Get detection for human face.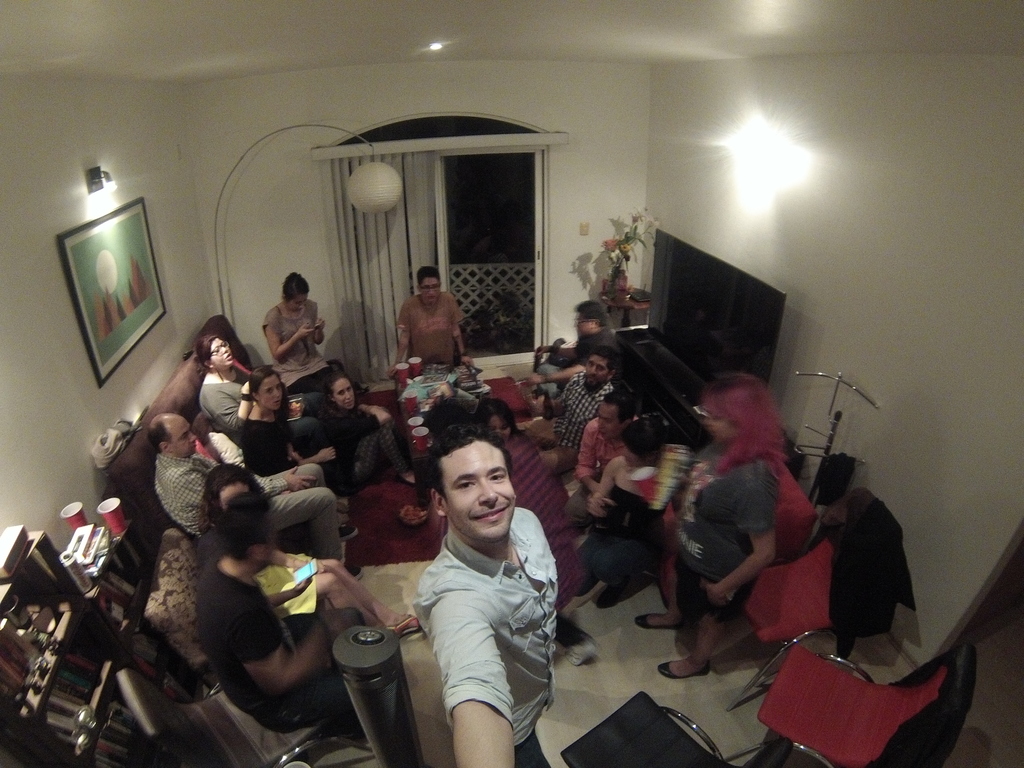
Detection: BBox(168, 422, 198, 461).
